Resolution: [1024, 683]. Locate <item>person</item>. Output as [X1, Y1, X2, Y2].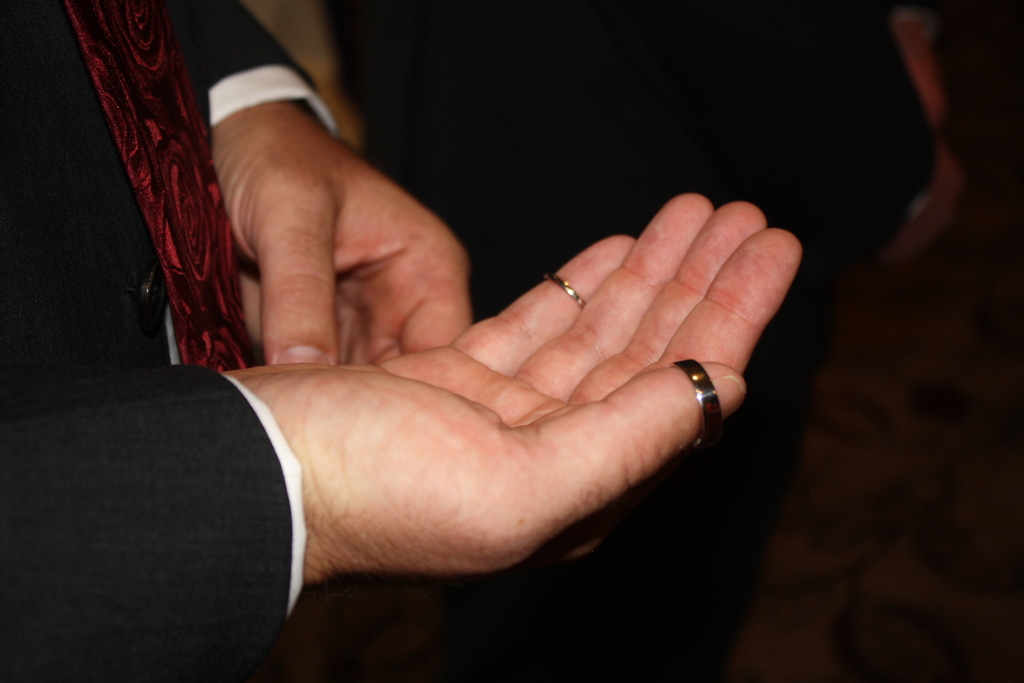
[0, 0, 814, 682].
